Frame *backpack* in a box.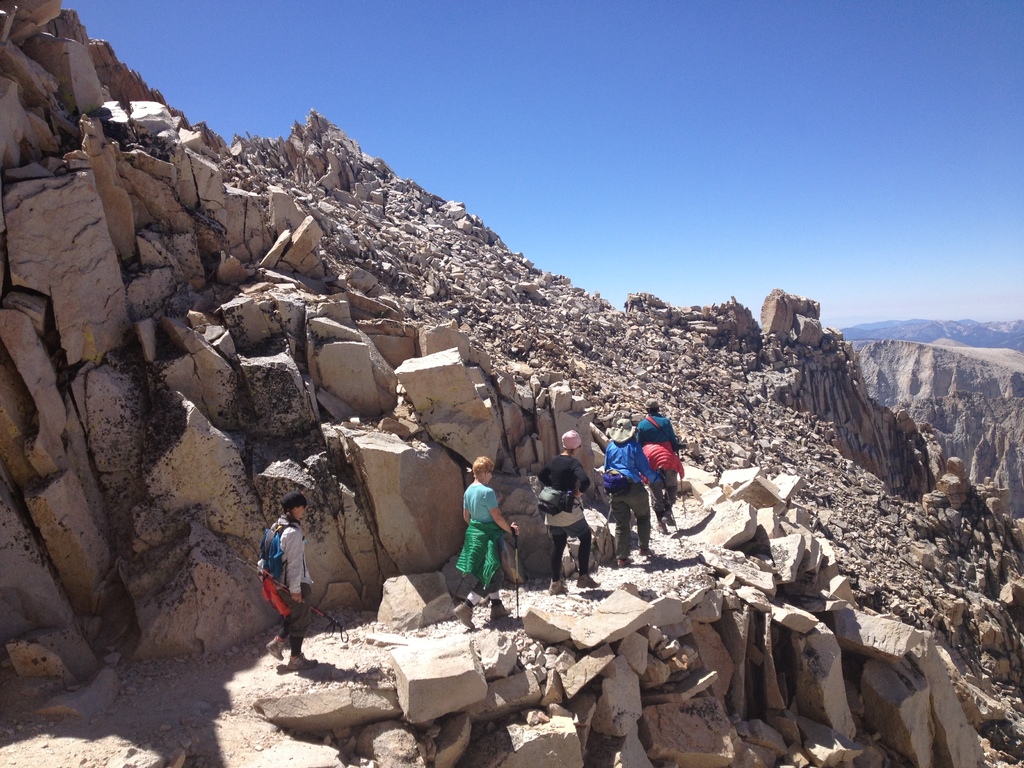
531:487:577:516.
